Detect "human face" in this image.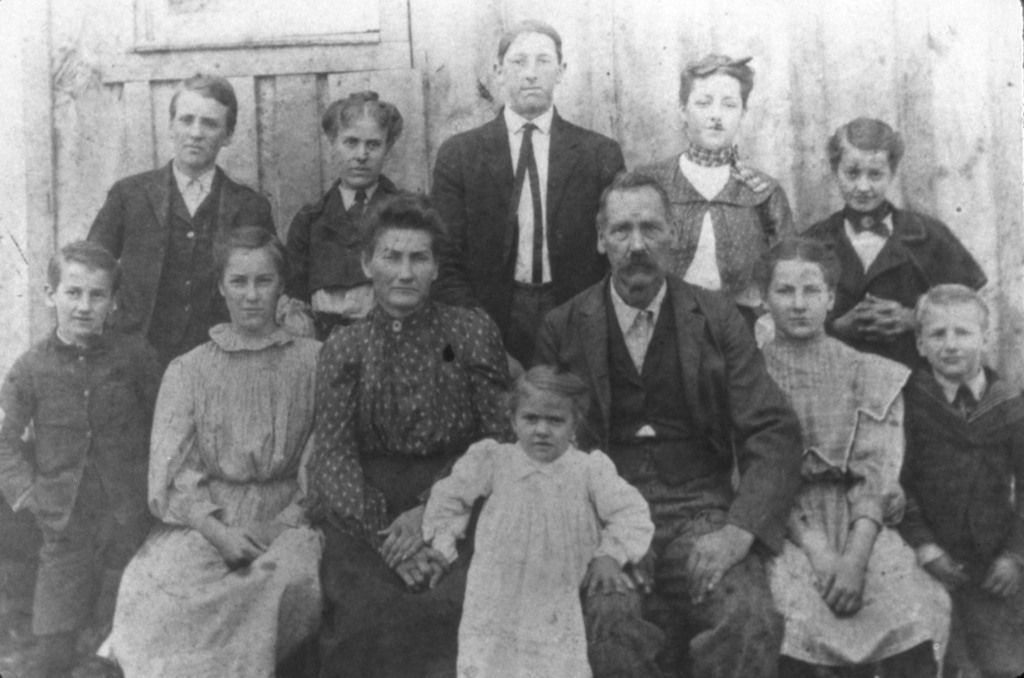
Detection: [364,222,433,311].
